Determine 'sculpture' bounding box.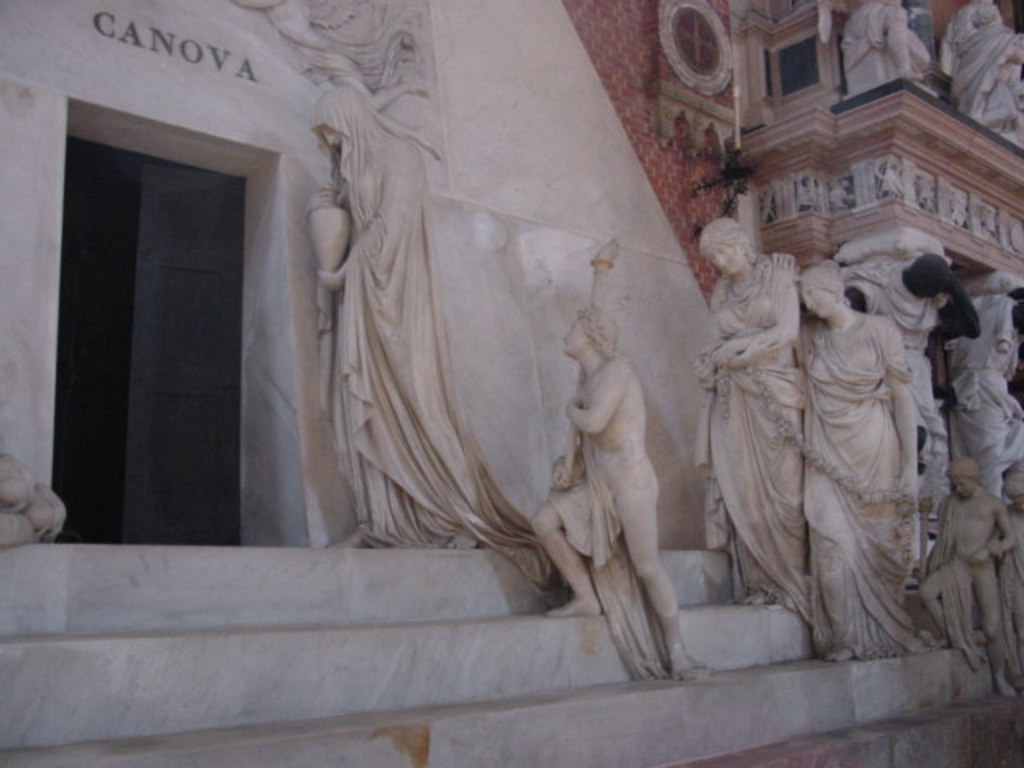
Determined: bbox=(699, 214, 811, 618).
